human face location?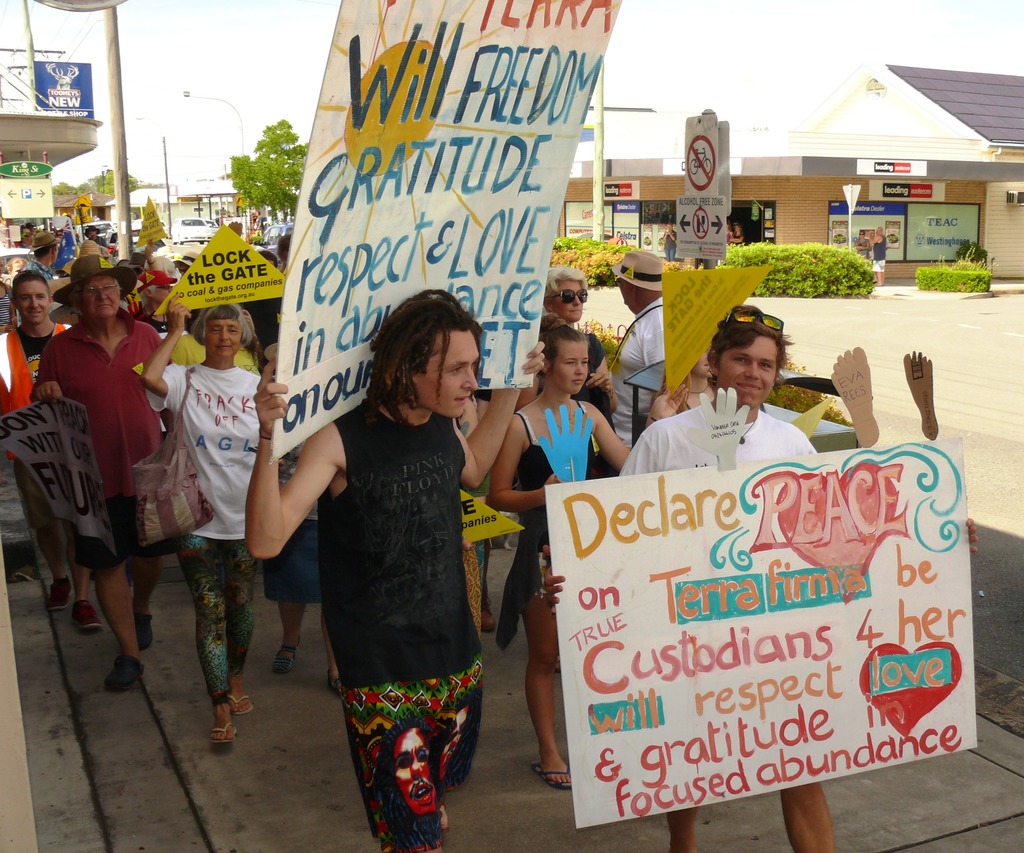
box(554, 282, 582, 323)
